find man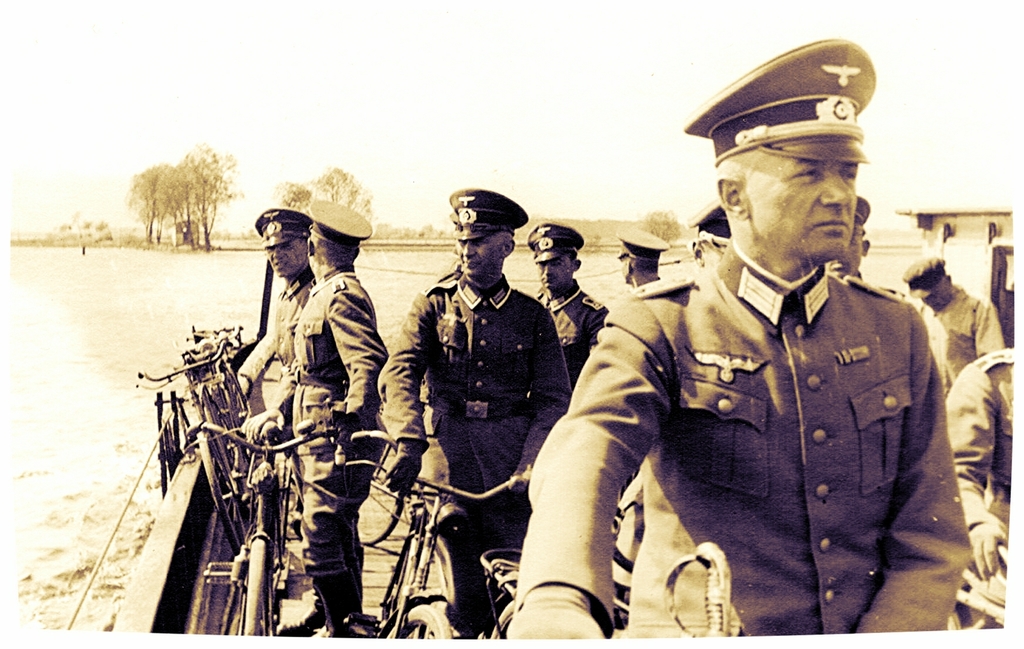
<bbox>232, 207, 365, 637</bbox>
